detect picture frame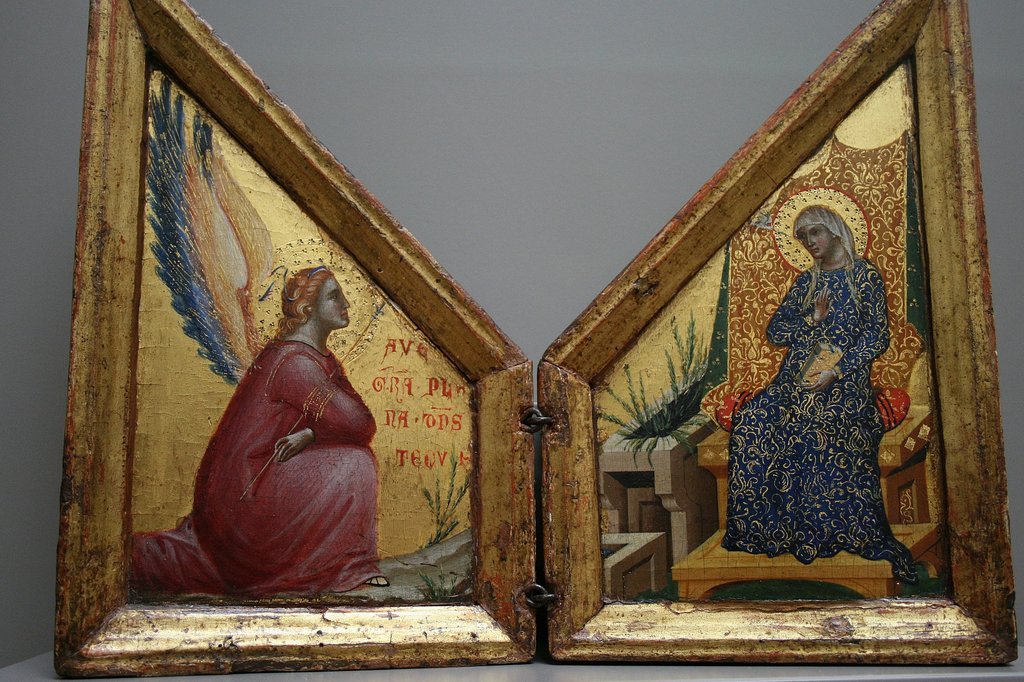
bbox=[54, 0, 1018, 672]
